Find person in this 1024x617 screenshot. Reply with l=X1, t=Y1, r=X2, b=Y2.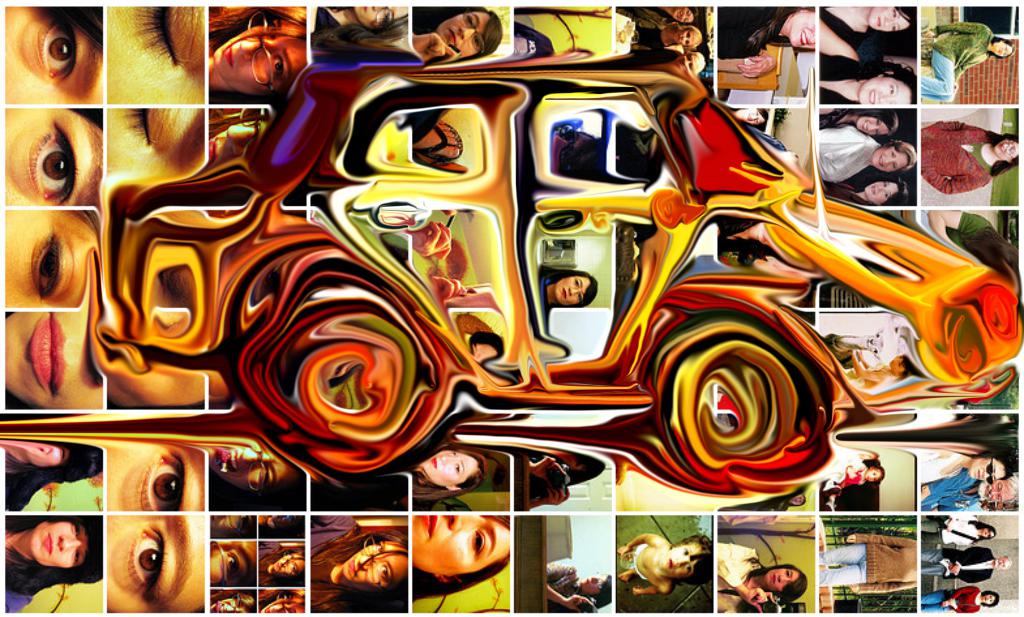
l=819, t=171, r=940, b=207.
